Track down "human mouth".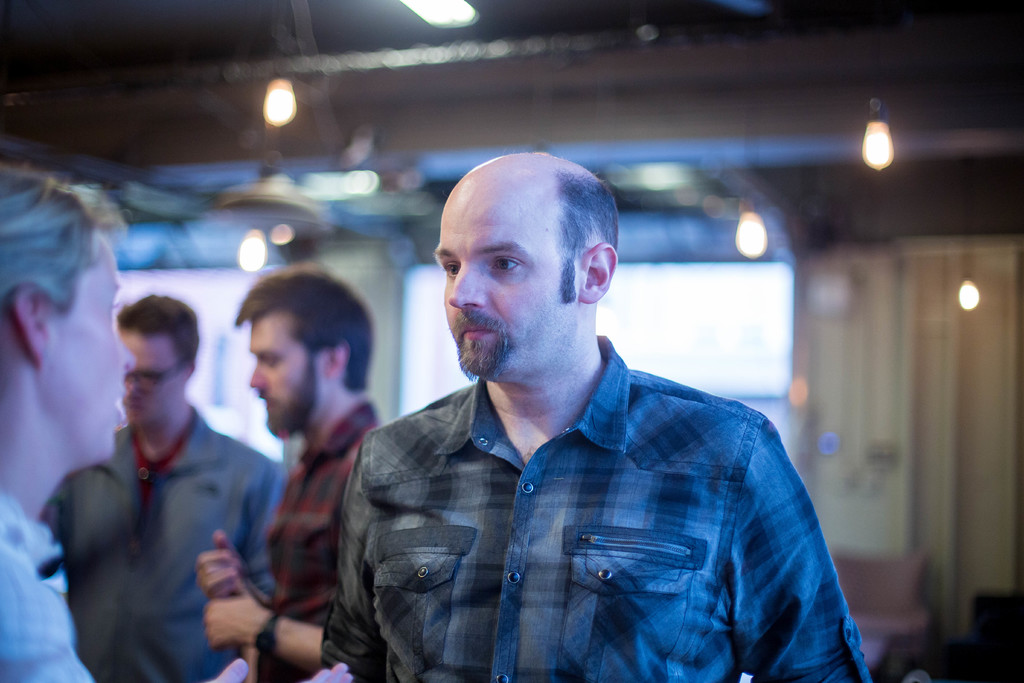
Tracked to detection(253, 393, 275, 413).
